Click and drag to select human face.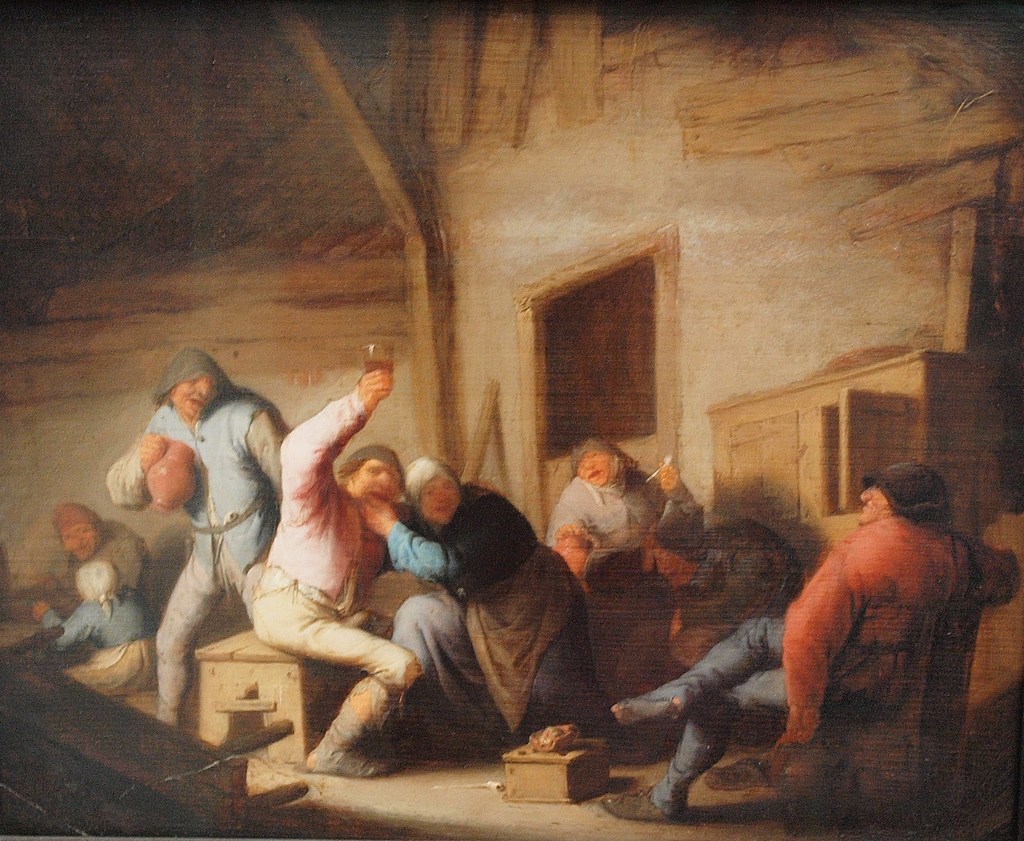
Selection: [422,475,461,525].
